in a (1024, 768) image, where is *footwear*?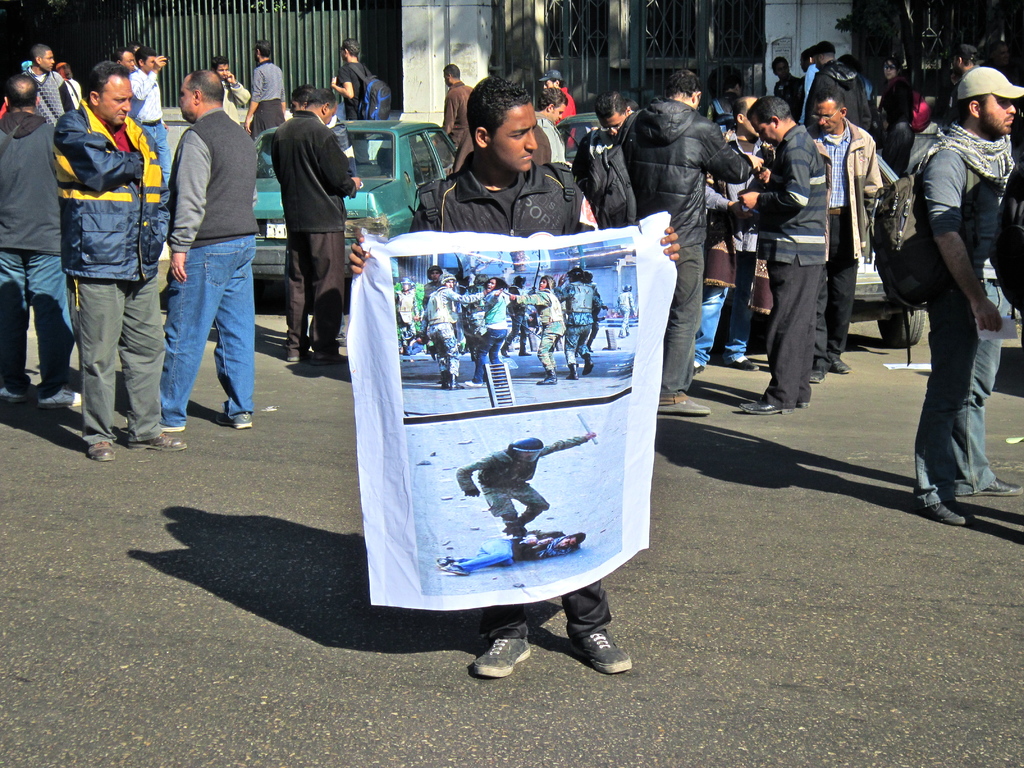
box(737, 399, 791, 415).
